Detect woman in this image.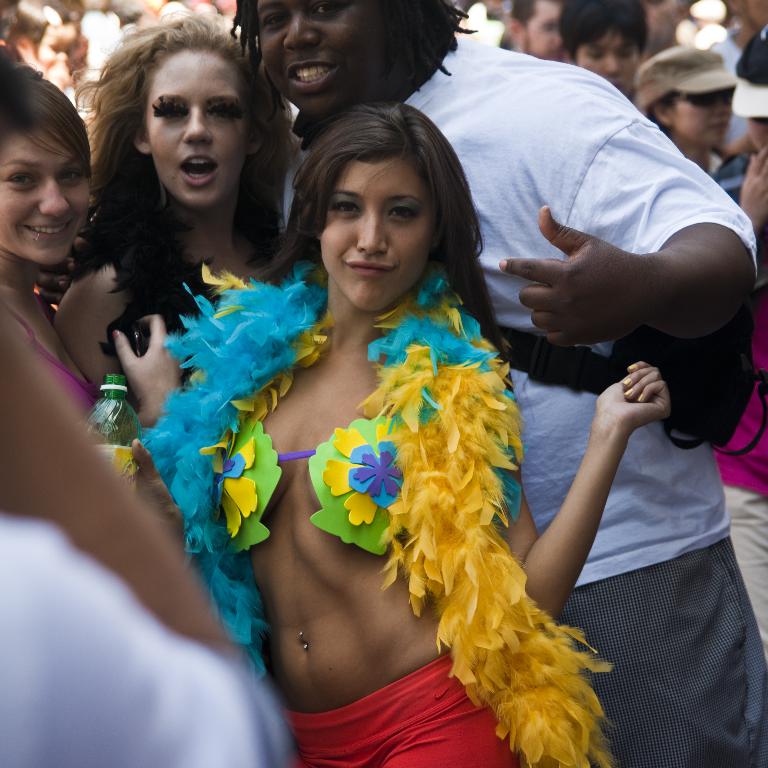
Detection: [635,44,740,169].
